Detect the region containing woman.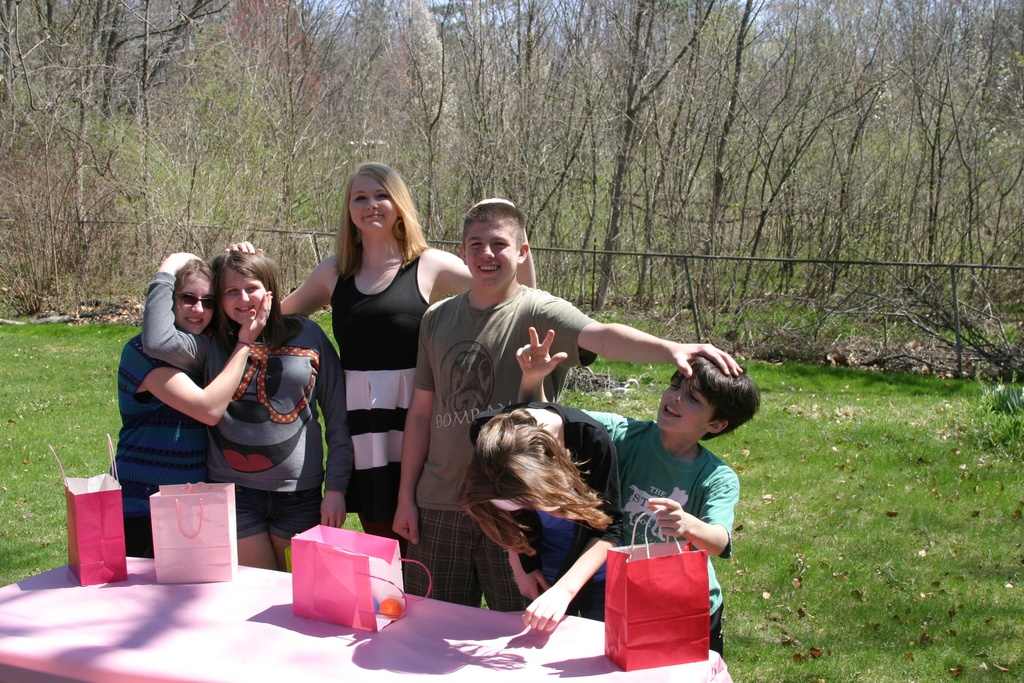
detection(227, 161, 538, 555).
